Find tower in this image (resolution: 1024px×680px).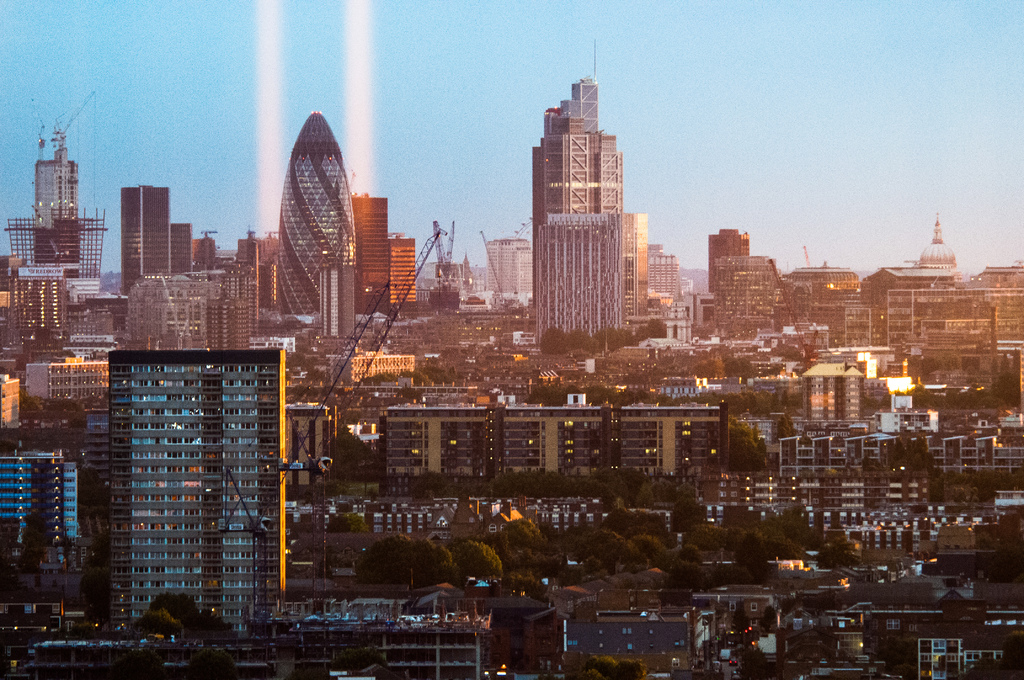
620/214/650/323.
